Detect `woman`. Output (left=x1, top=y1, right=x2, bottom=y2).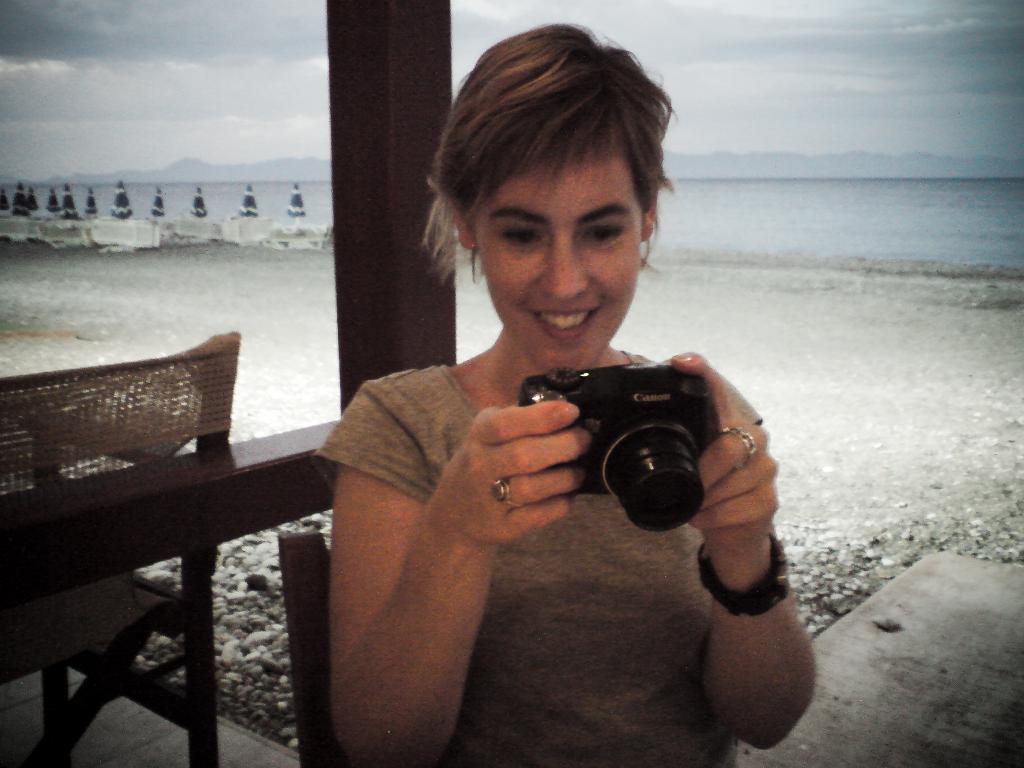
(left=314, top=19, right=815, bottom=765).
